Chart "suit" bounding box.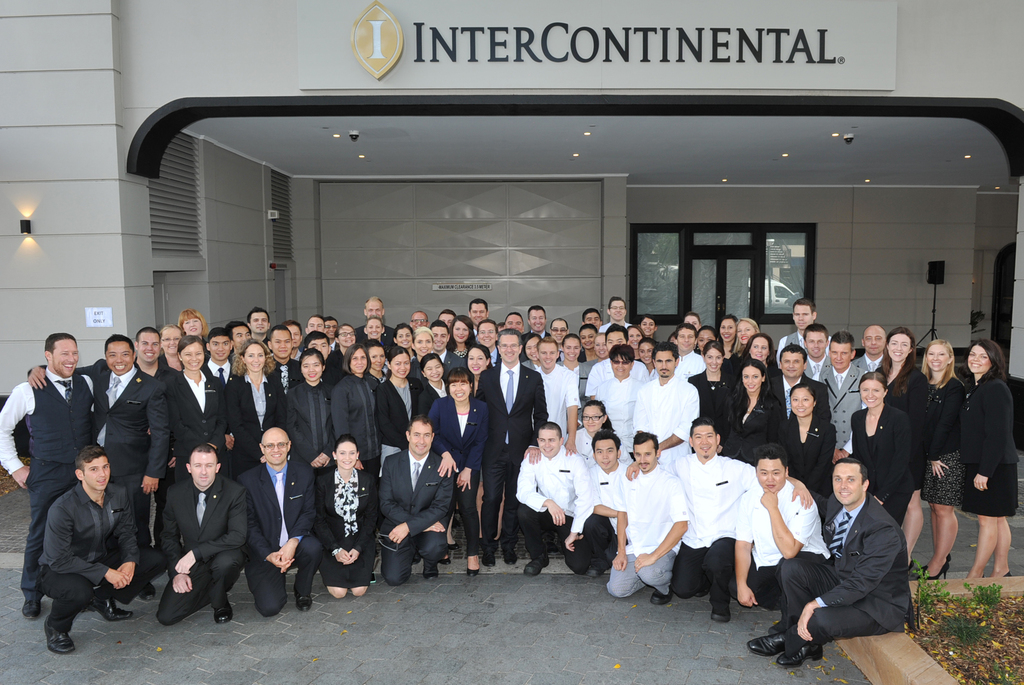
Charted: crop(729, 389, 786, 472).
